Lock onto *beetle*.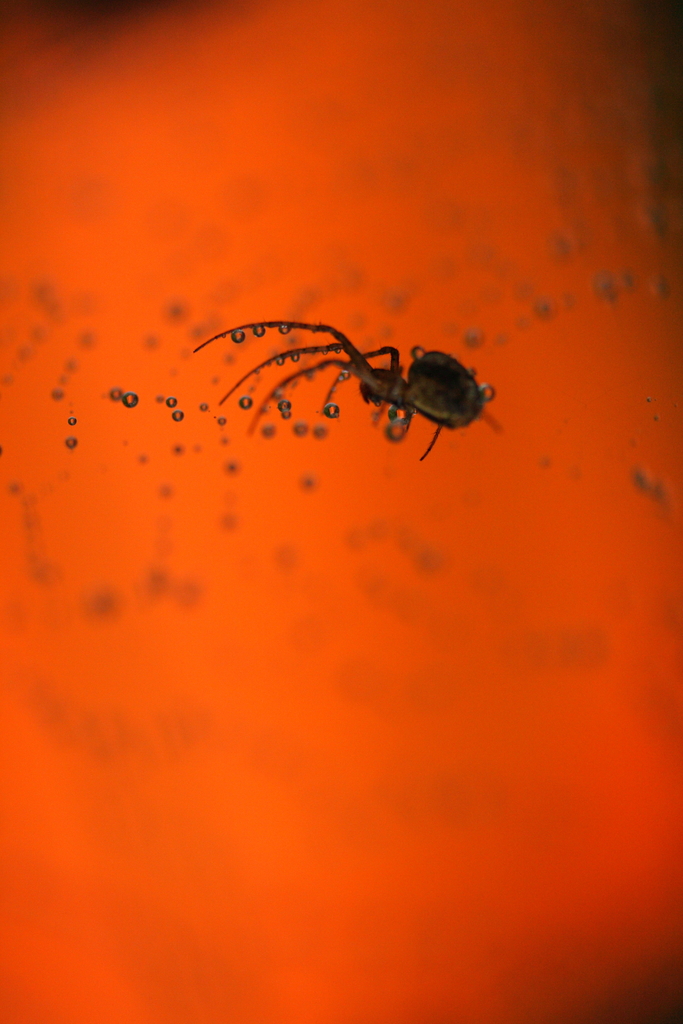
Locked: 195 318 479 461.
